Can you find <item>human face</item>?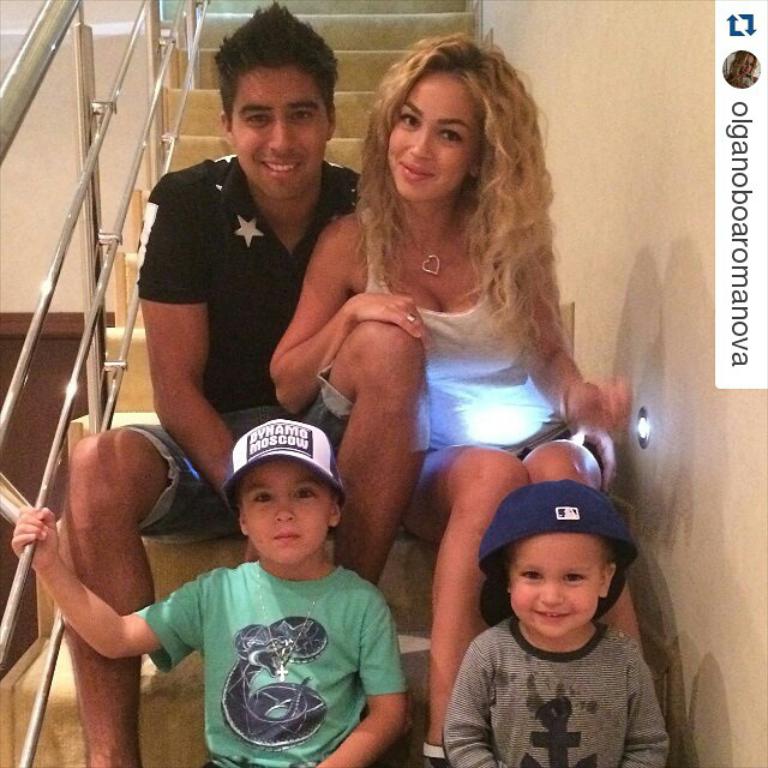
Yes, bounding box: region(238, 456, 337, 565).
